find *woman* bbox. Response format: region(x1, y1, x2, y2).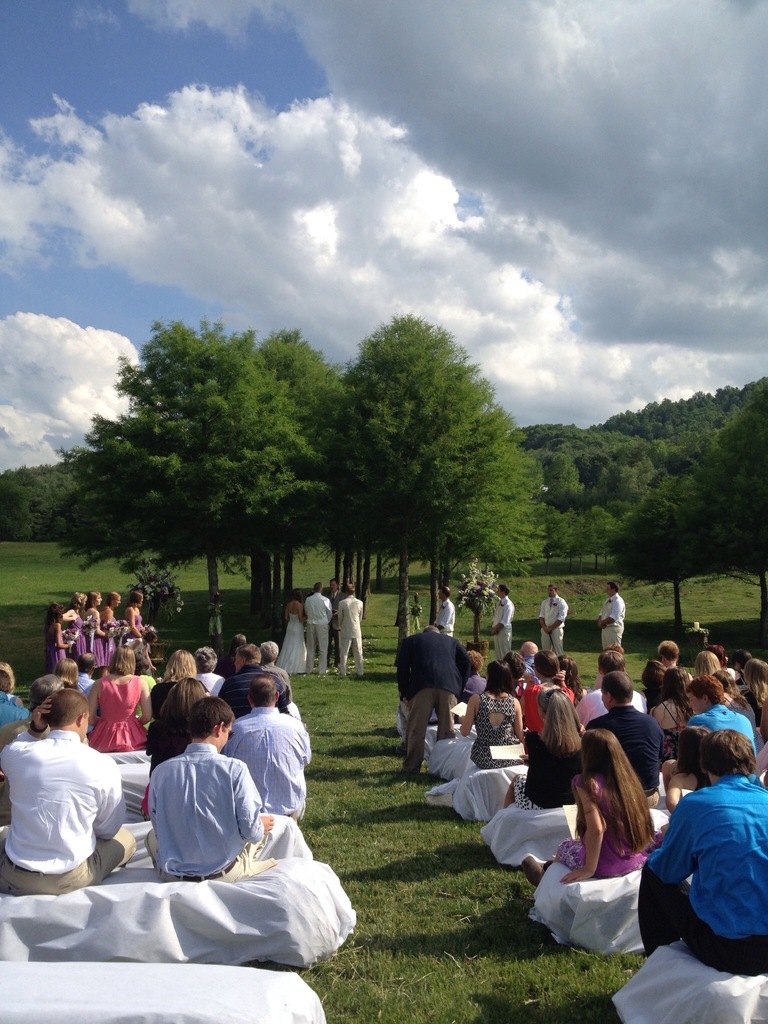
region(140, 677, 214, 814).
